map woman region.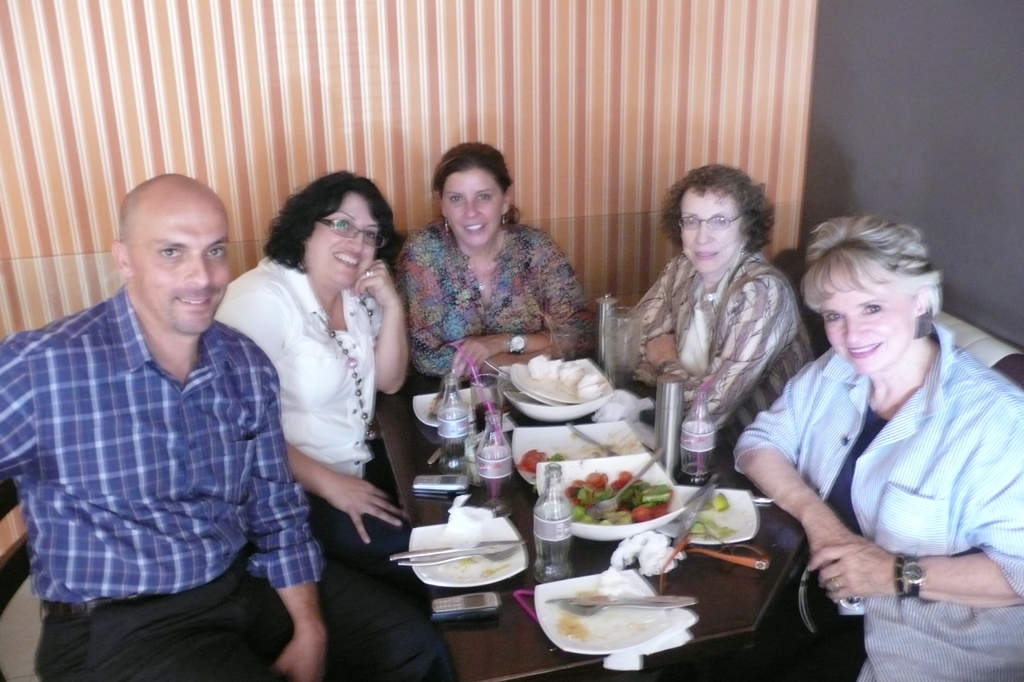
Mapped to Rect(388, 147, 580, 368).
